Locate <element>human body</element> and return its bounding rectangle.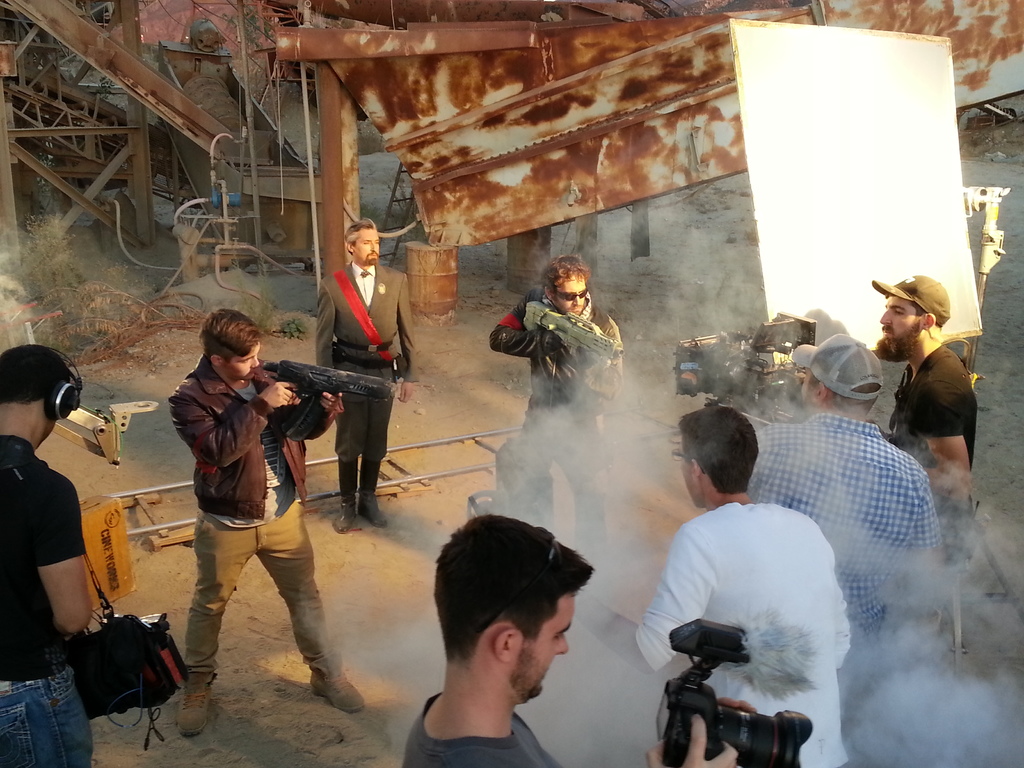
bbox=[740, 331, 943, 767].
